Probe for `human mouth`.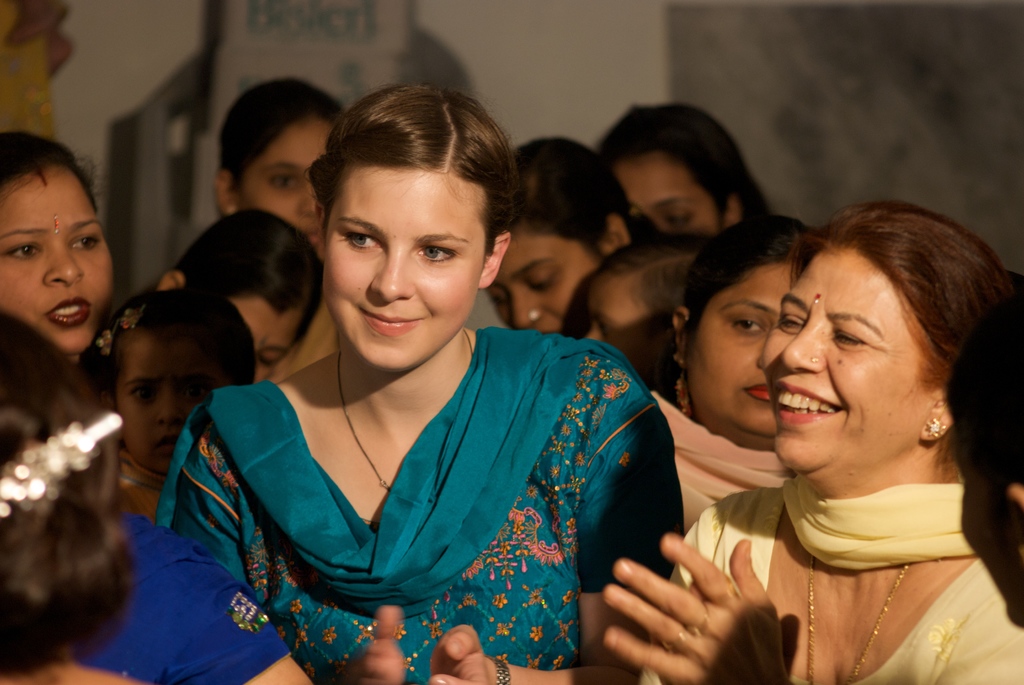
Probe result: {"left": 770, "top": 376, "right": 847, "bottom": 426}.
